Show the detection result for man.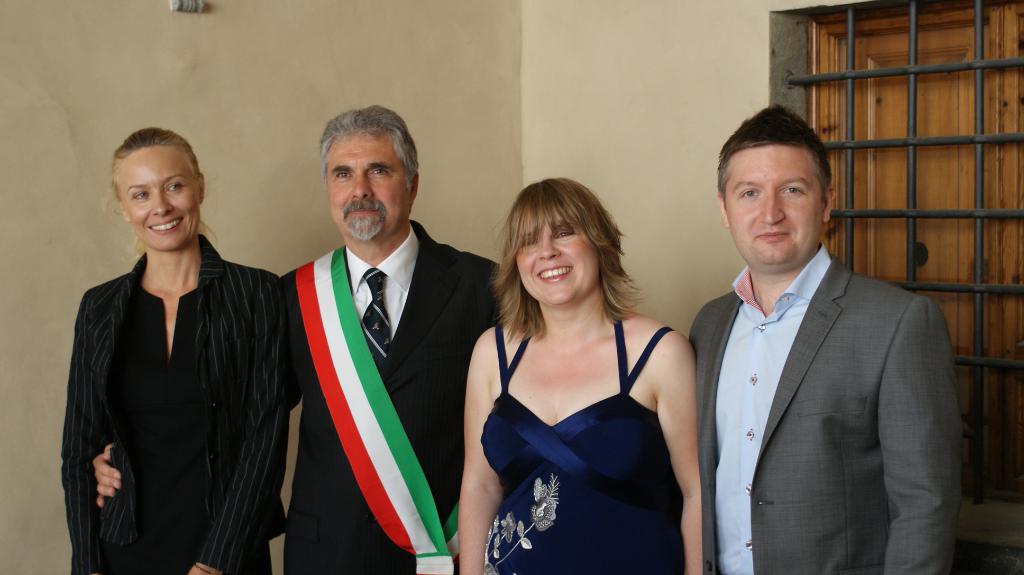
{"x1": 93, "y1": 104, "x2": 527, "y2": 574}.
